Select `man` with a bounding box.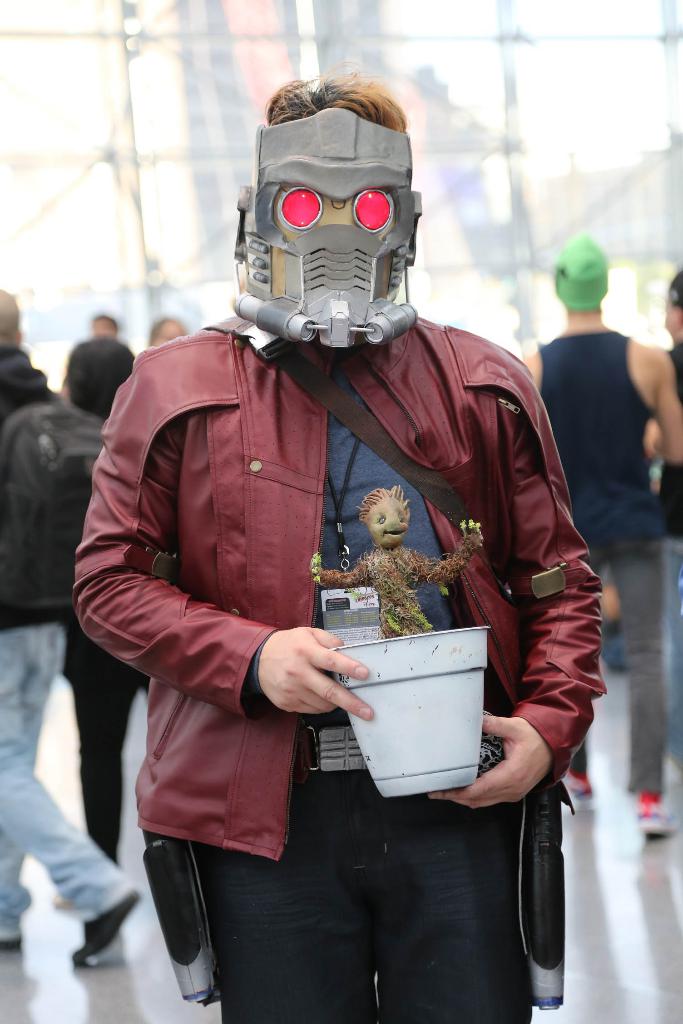
x1=77, y1=63, x2=604, y2=1023.
